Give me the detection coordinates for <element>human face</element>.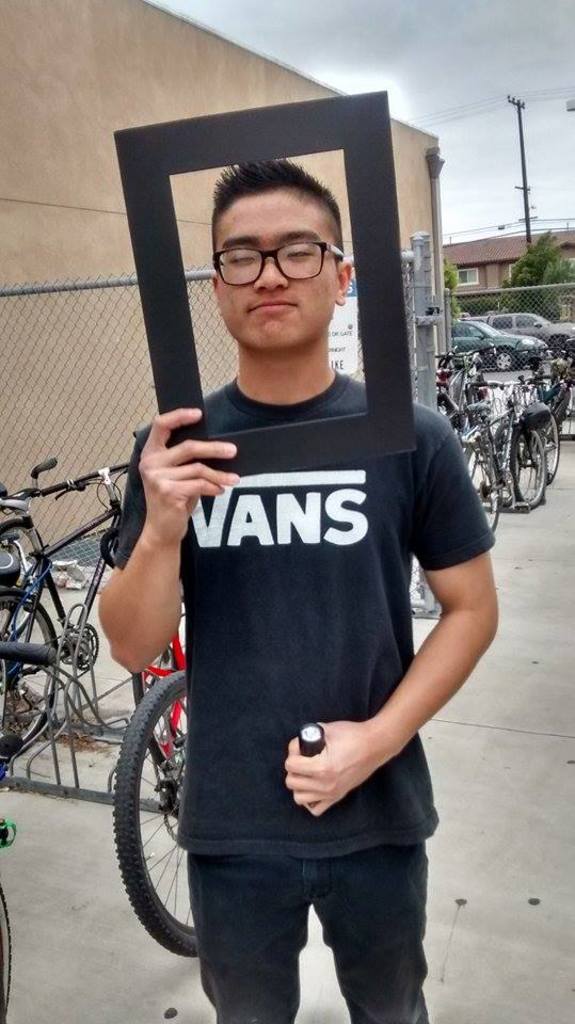
x1=217 y1=195 x2=336 y2=358.
